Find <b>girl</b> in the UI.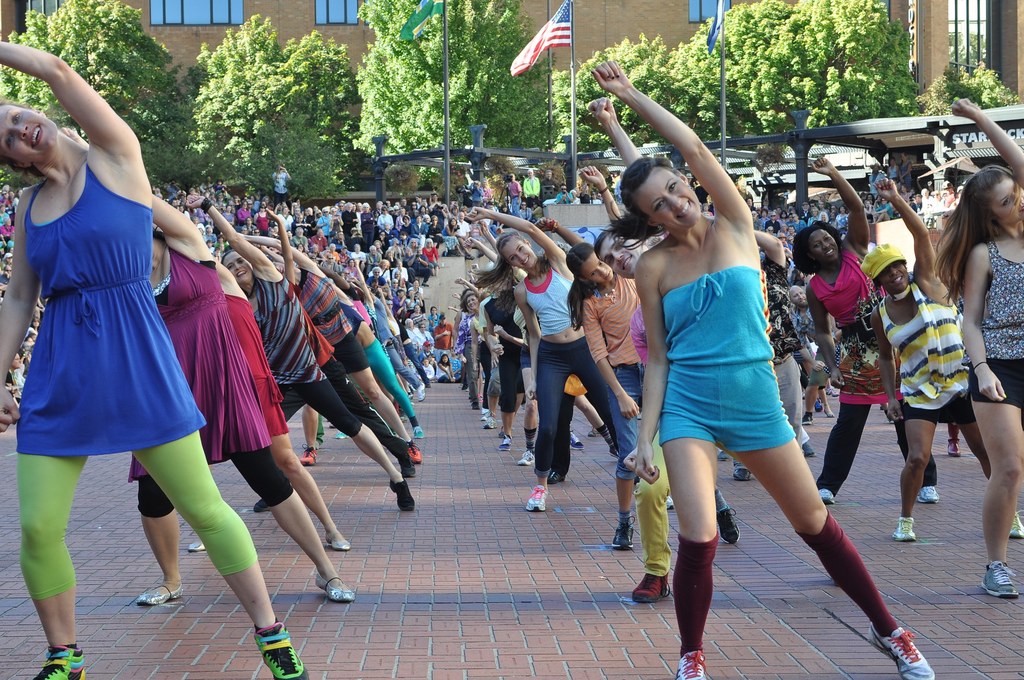
UI element at [left=429, top=308, right=440, bottom=336].
